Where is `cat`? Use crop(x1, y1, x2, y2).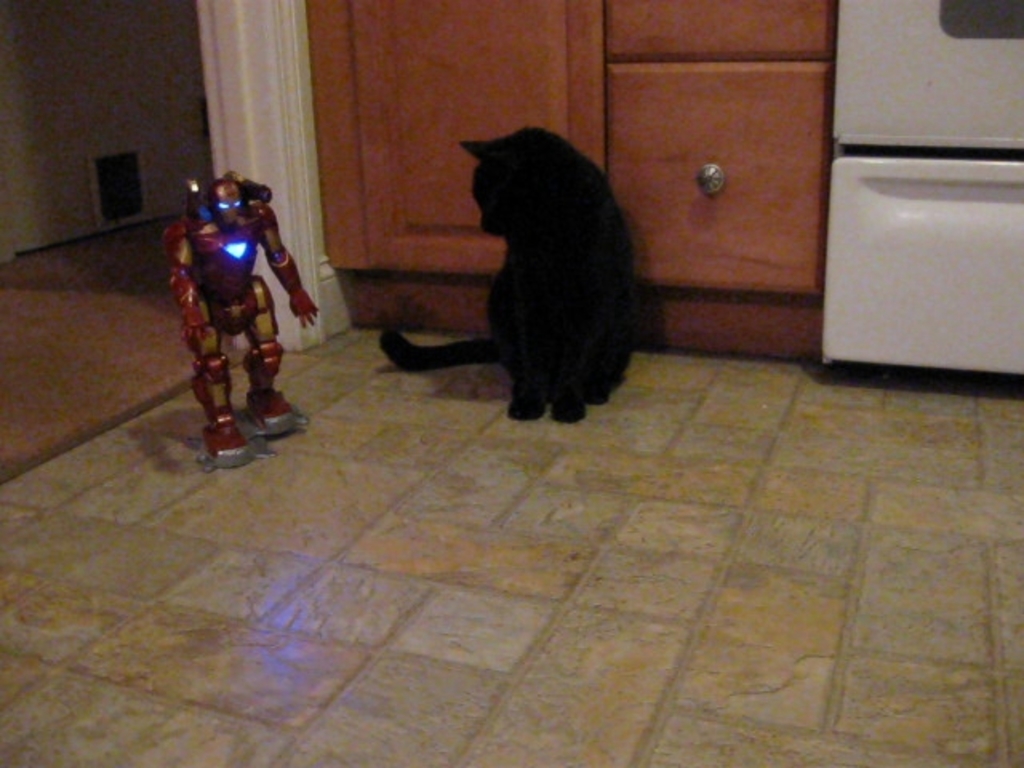
crop(381, 125, 642, 426).
